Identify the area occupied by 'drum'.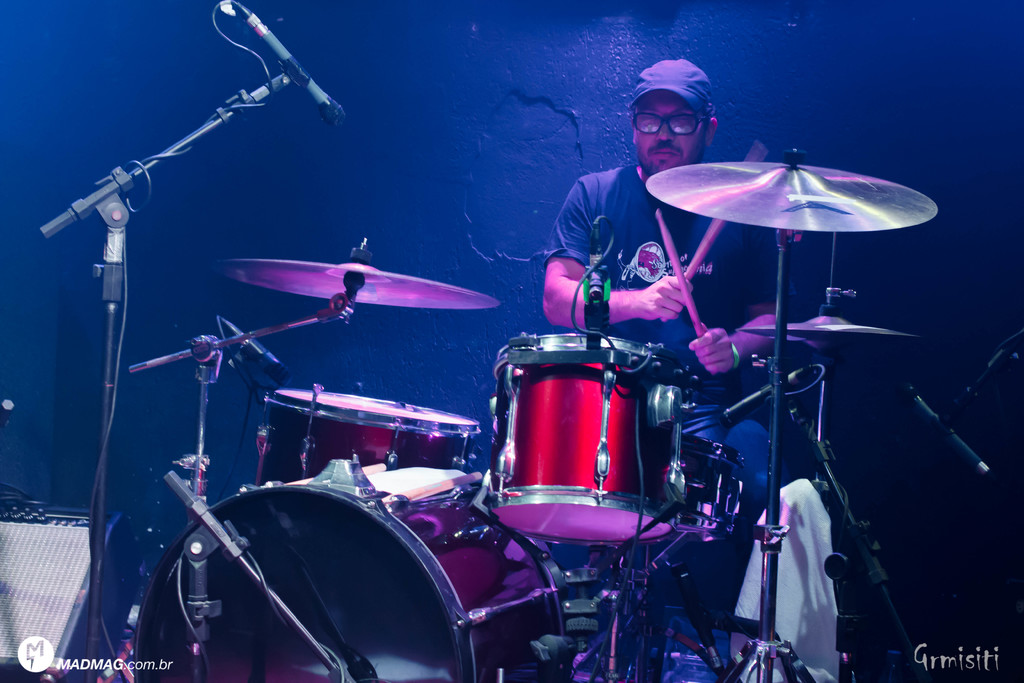
Area: 672/432/748/541.
